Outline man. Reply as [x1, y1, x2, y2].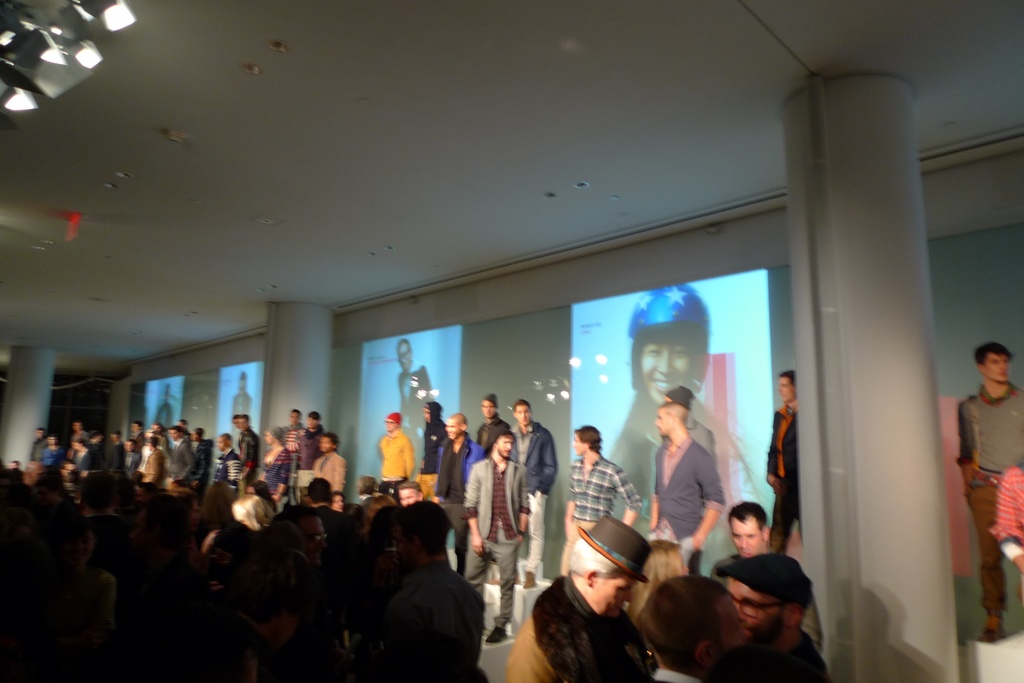
[228, 370, 255, 420].
